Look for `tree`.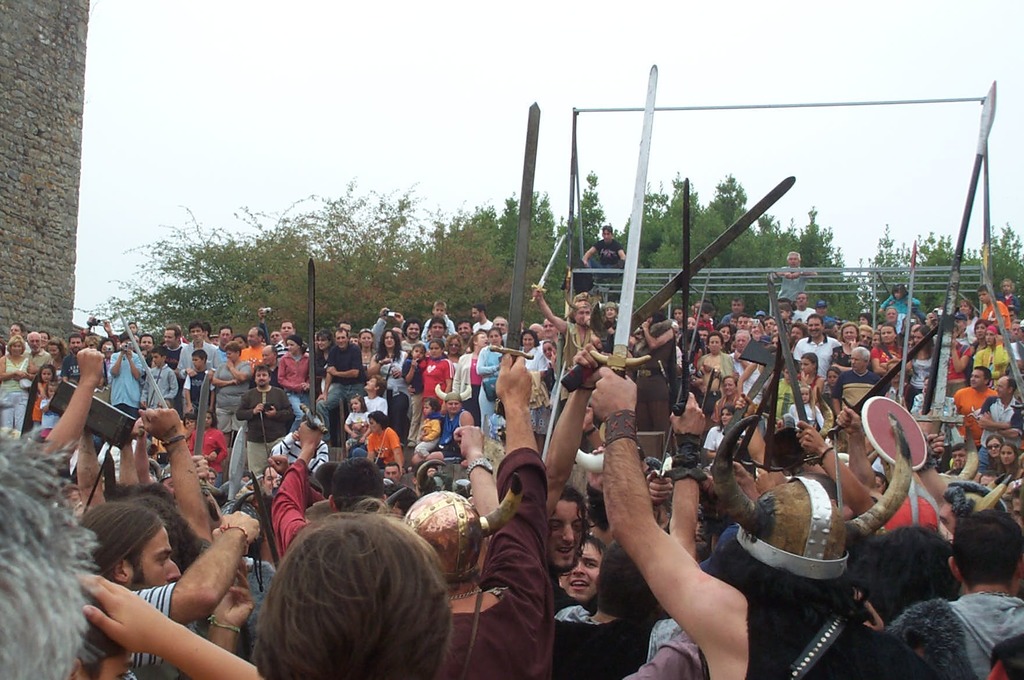
Found: [596,171,806,331].
